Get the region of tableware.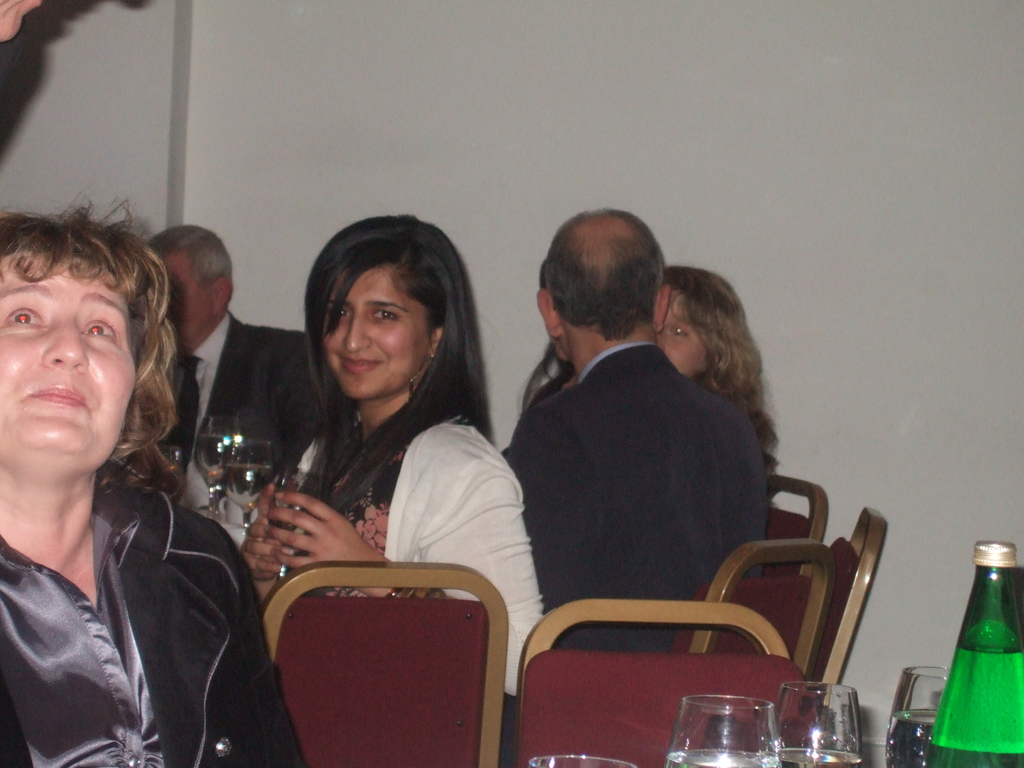
locate(194, 413, 252, 524).
